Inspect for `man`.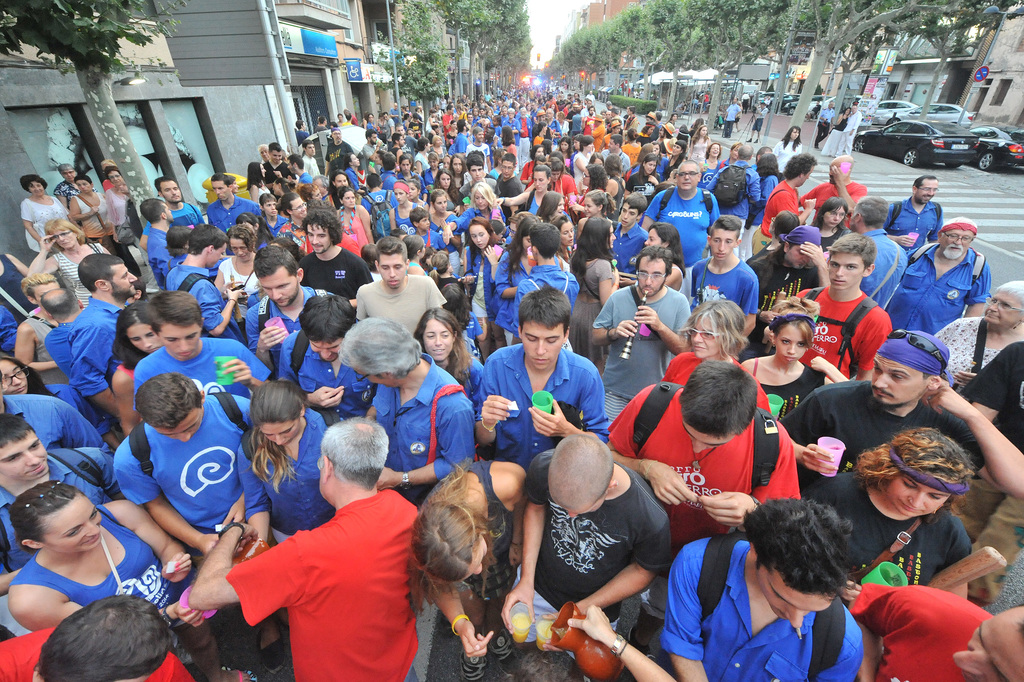
Inspection: [left=659, top=496, right=865, bottom=681].
